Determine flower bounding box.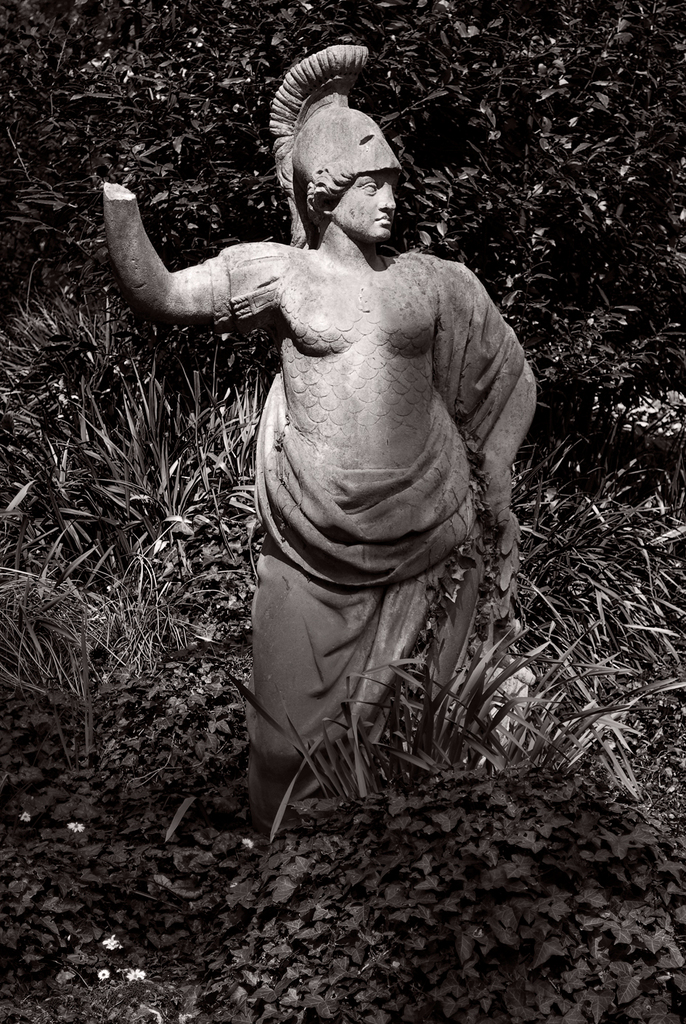
Determined: {"left": 125, "top": 967, "right": 147, "bottom": 983}.
